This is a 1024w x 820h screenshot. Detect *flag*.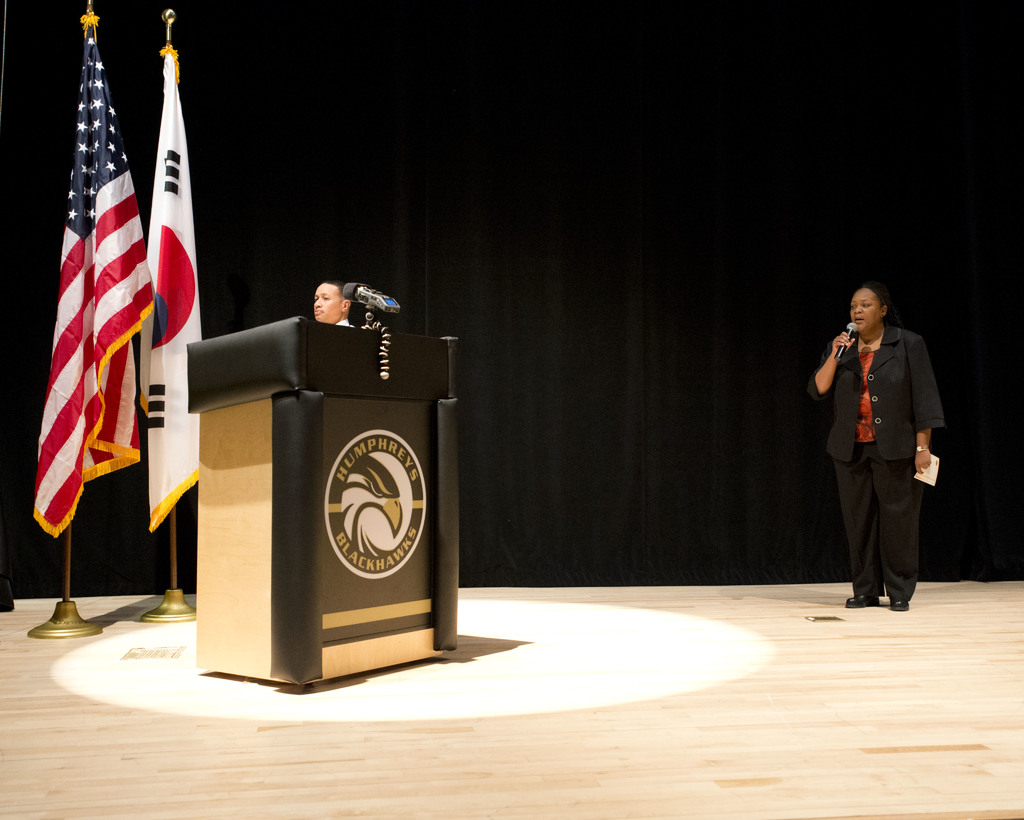
l=132, t=35, r=207, b=537.
